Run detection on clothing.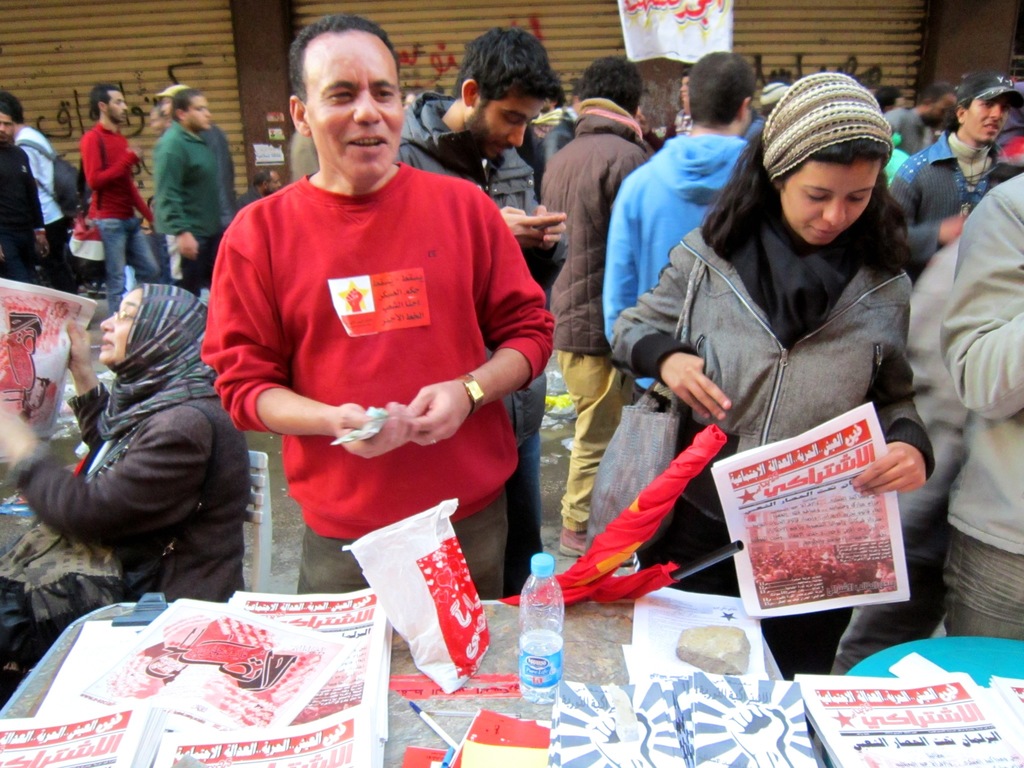
Result: locate(609, 223, 915, 673).
